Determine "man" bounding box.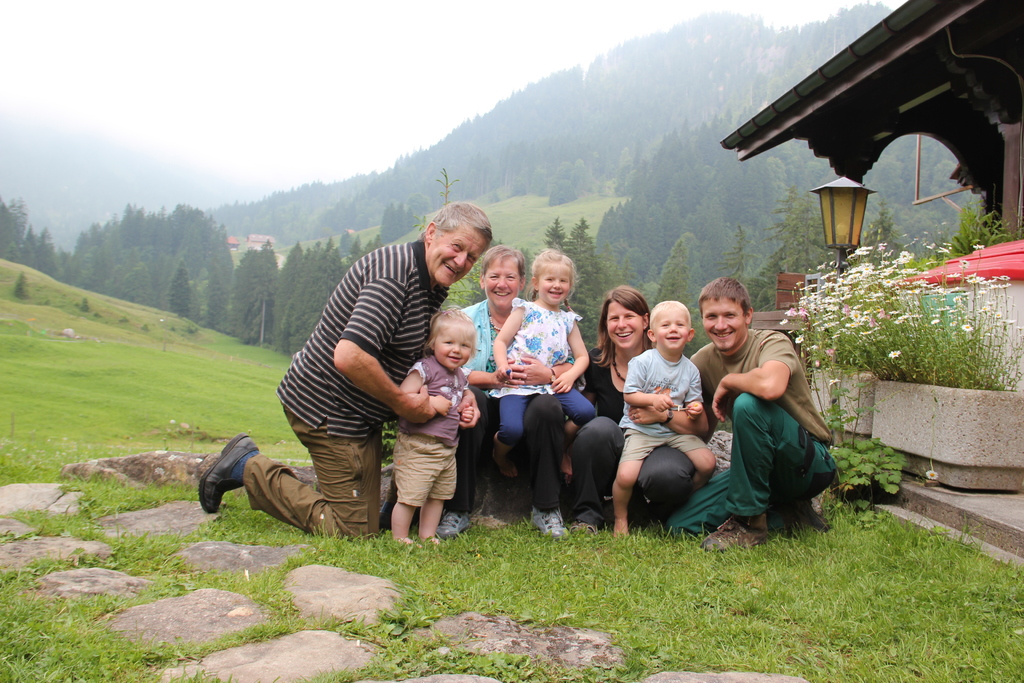
Determined: 666 274 838 551.
